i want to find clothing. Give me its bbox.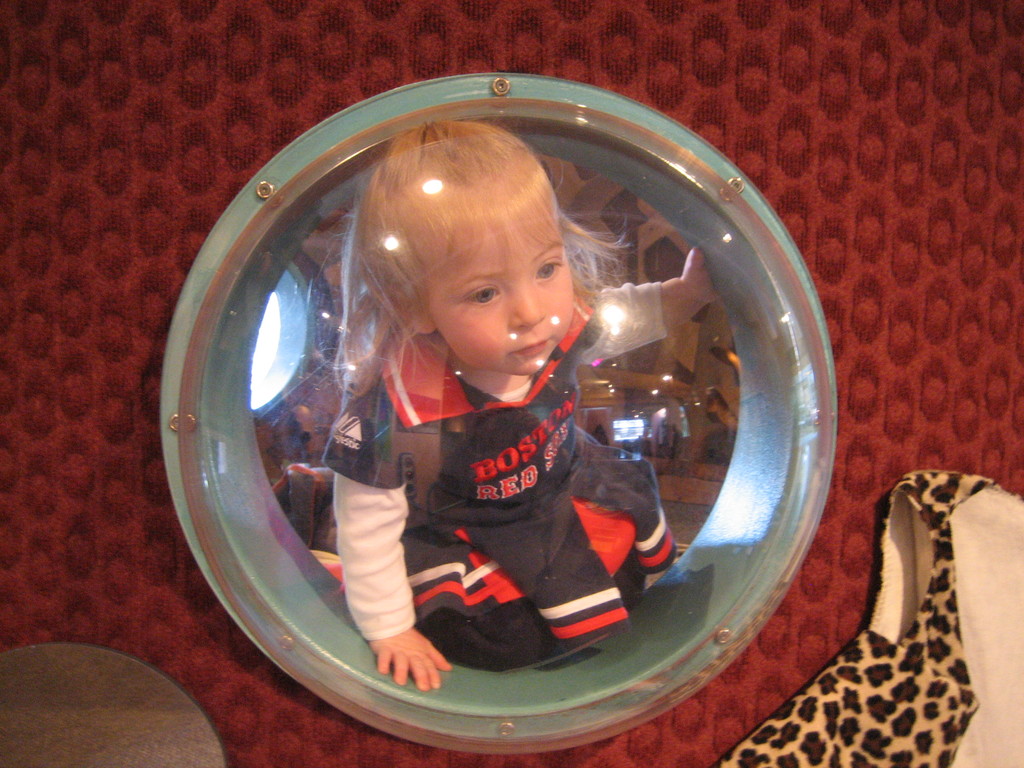
l=317, t=291, r=698, b=701.
